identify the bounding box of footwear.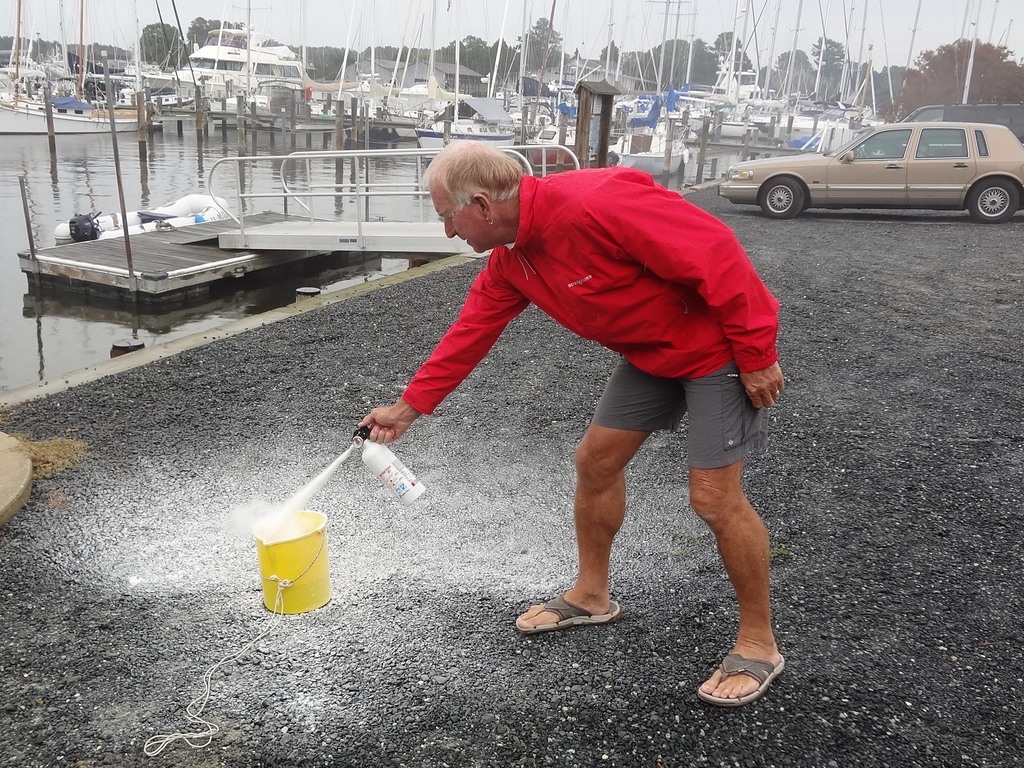
Rect(698, 640, 786, 714).
